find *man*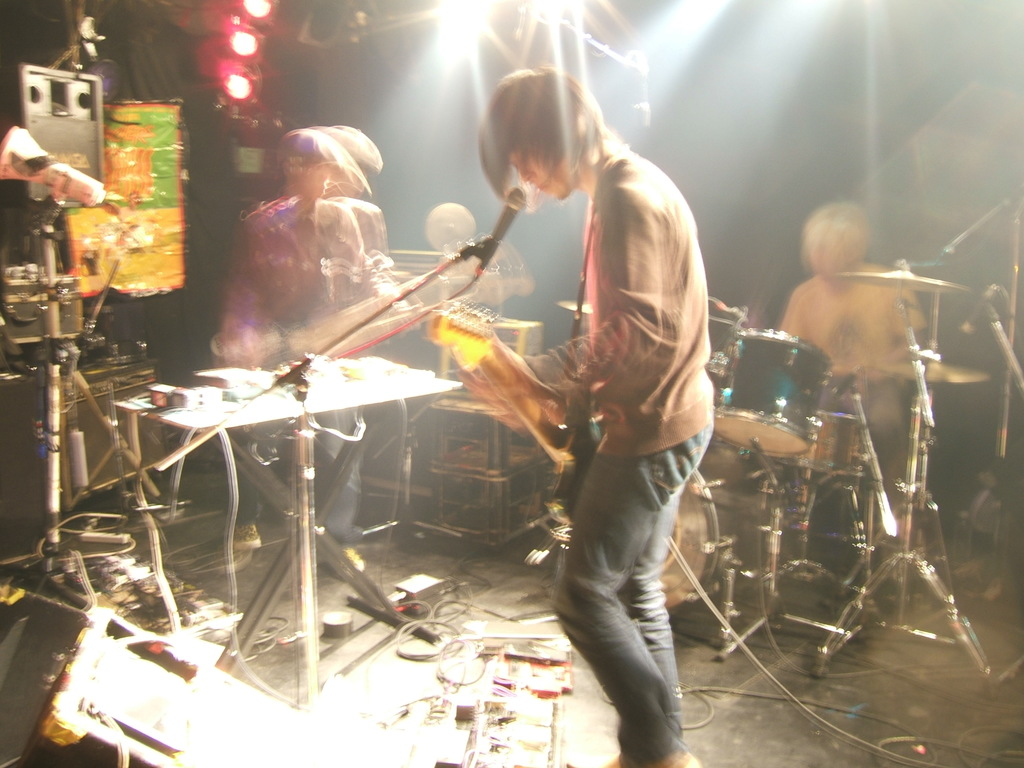
pyautogui.locateOnScreen(443, 63, 719, 767)
